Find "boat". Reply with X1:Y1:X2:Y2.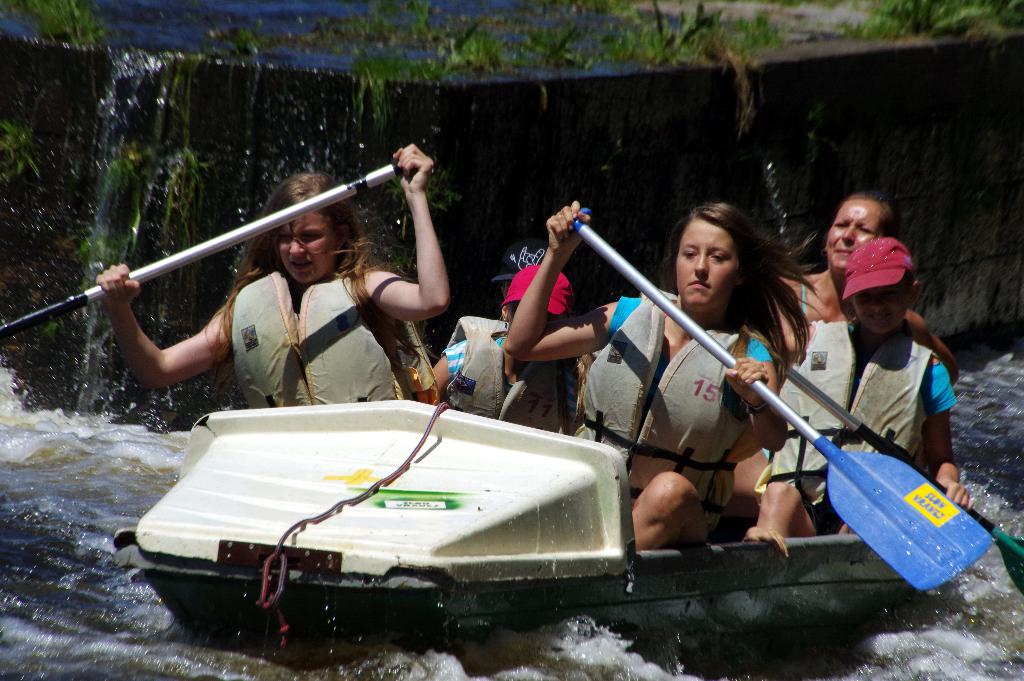
122:290:967:639.
